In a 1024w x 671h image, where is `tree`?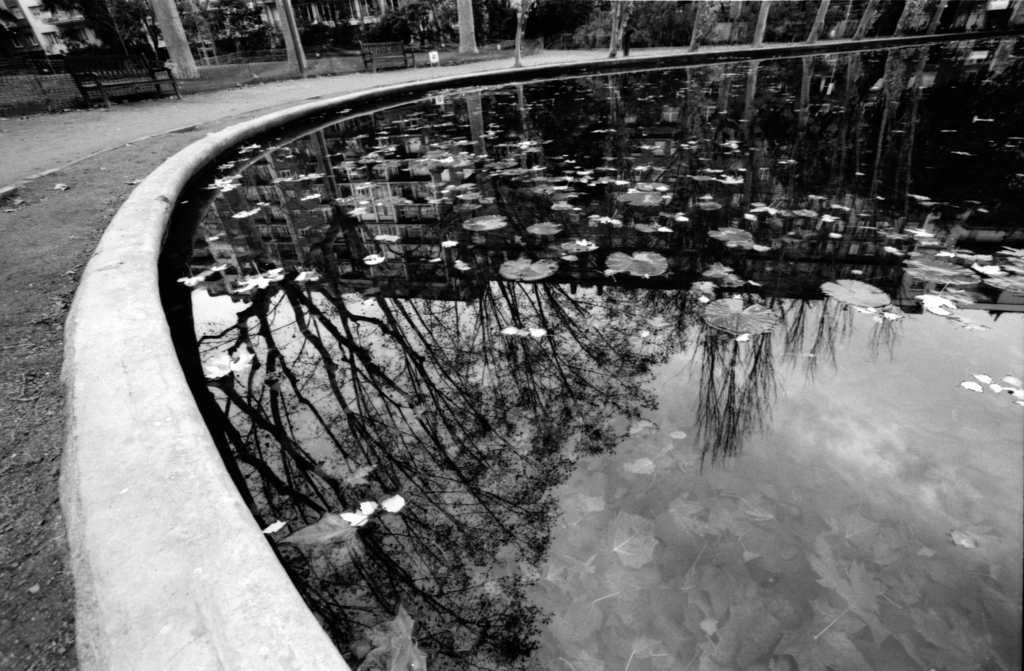
[684, 281, 809, 478].
